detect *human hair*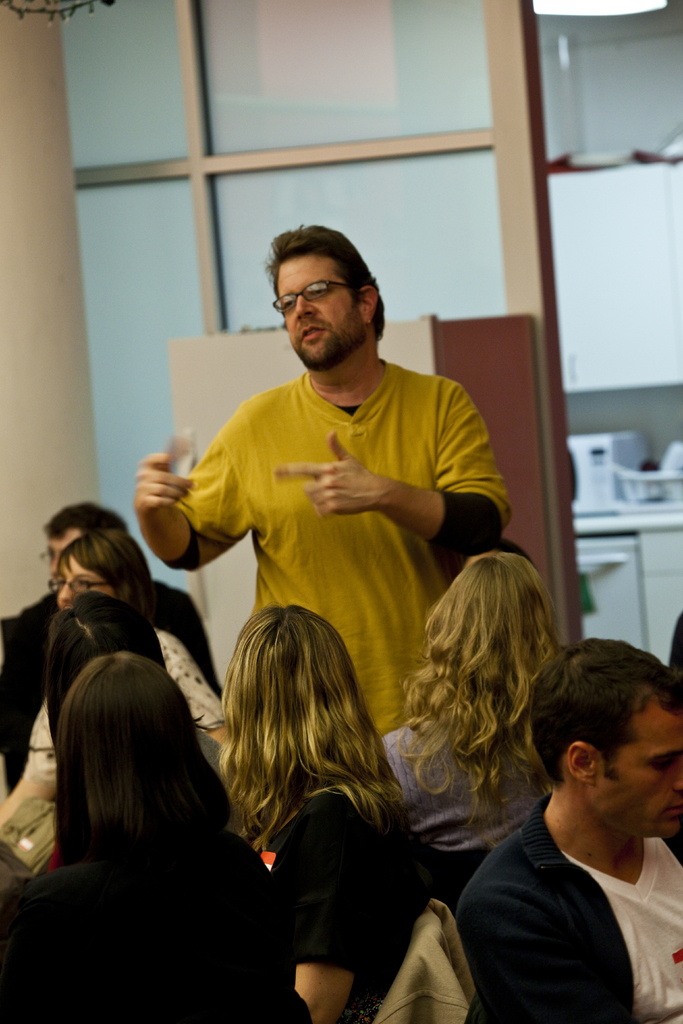
[left=51, top=527, right=175, bottom=632]
